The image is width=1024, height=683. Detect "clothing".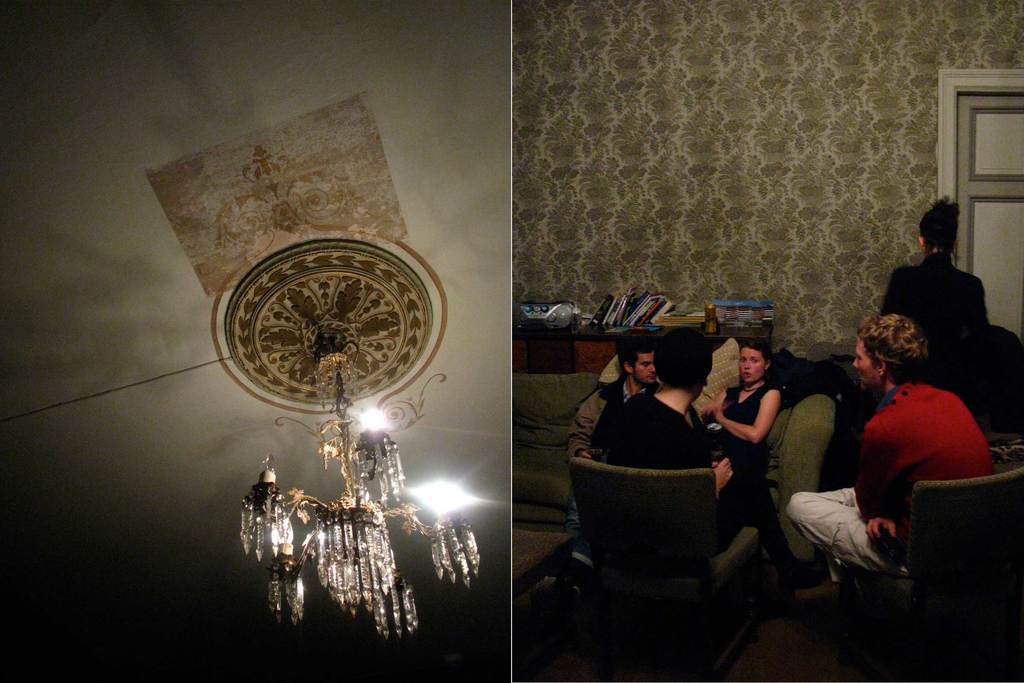
Detection: box=[808, 312, 988, 606].
